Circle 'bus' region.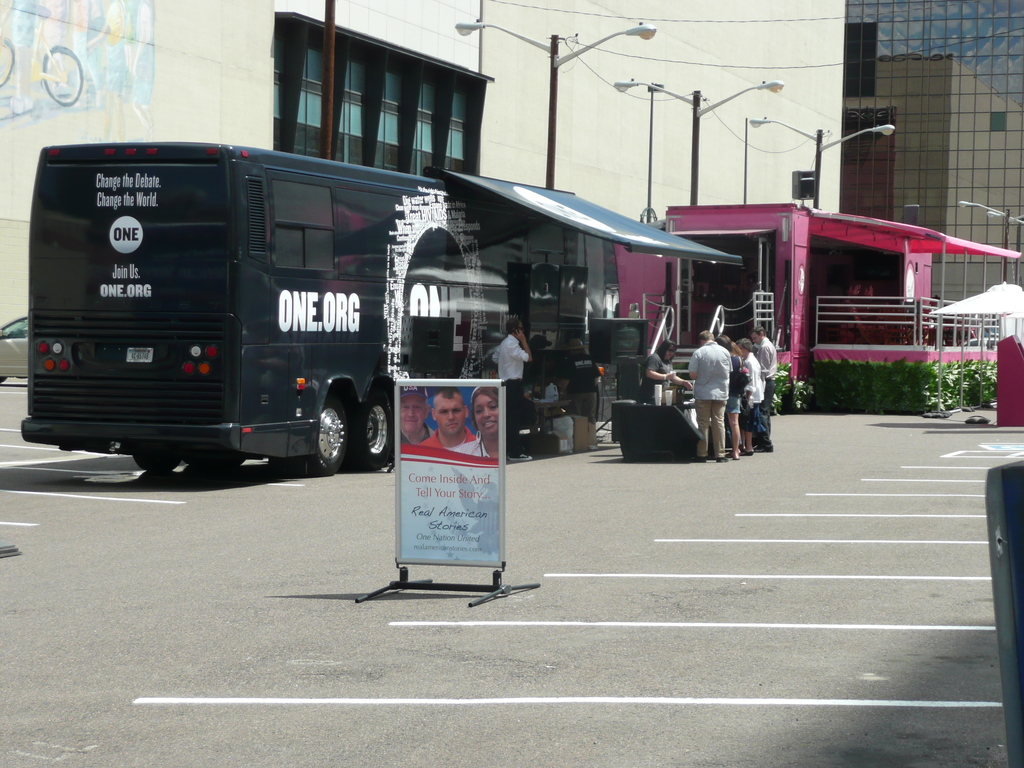
Region: bbox=[22, 139, 742, 476].
